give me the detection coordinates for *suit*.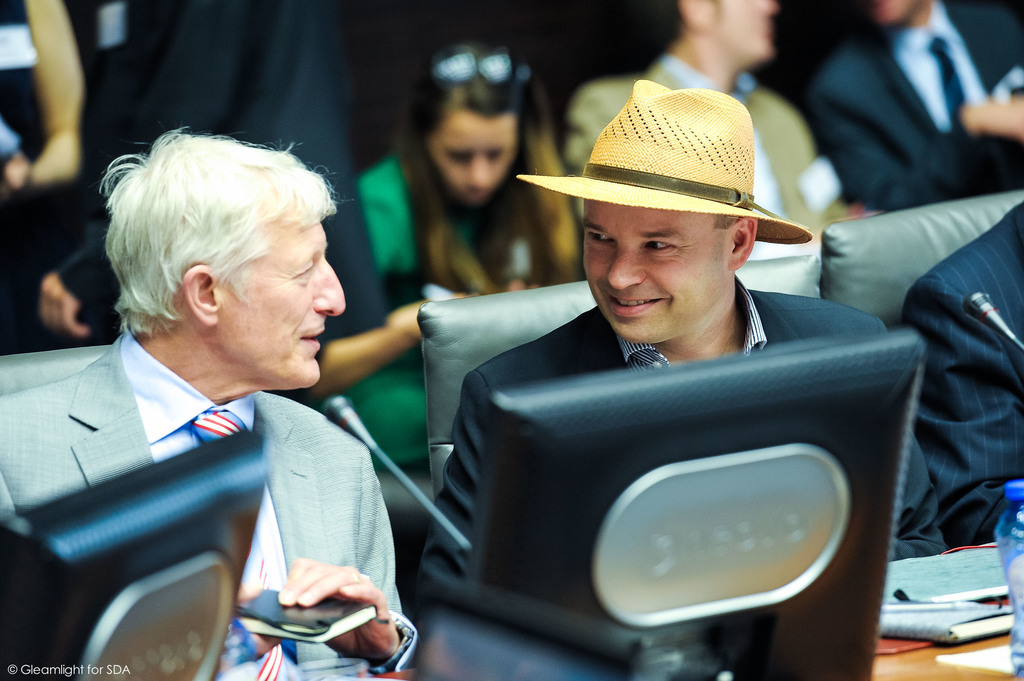
bbox=(12, 327, 404, 680).
